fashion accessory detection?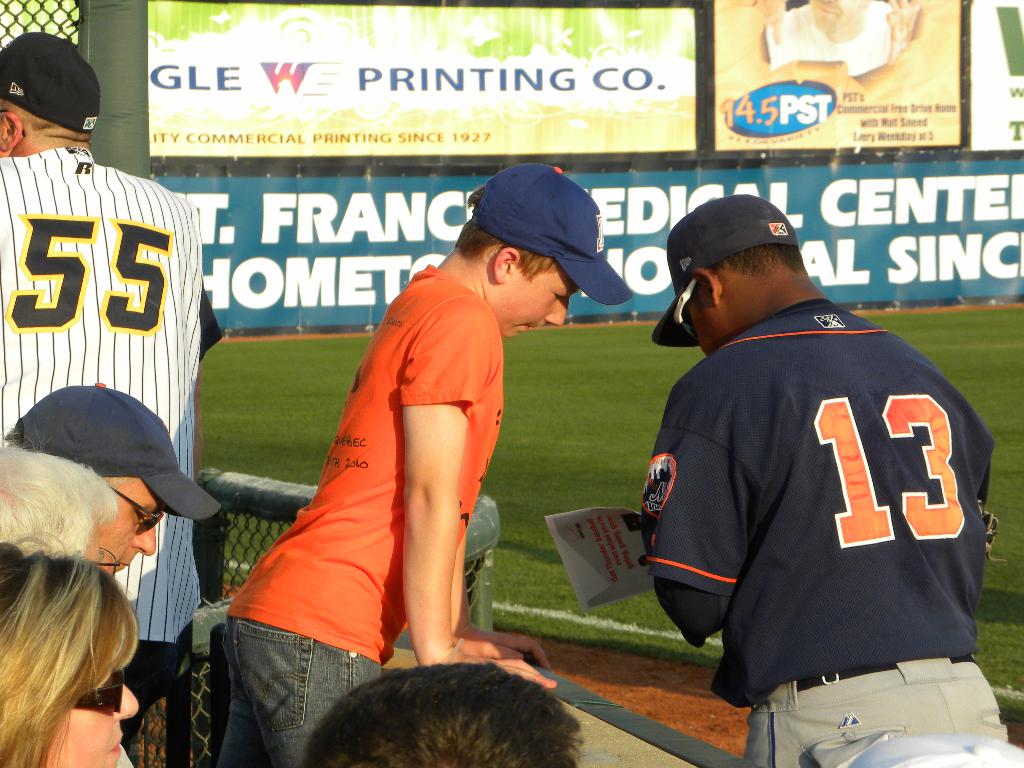
Rect(107, 483, 165, 540)
